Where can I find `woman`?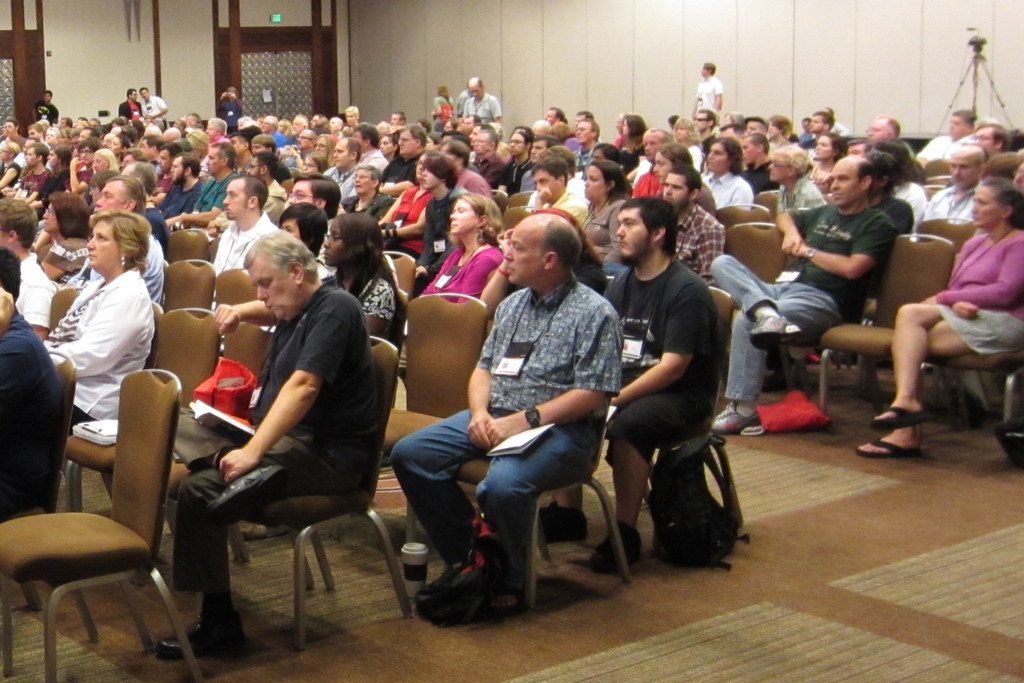
You can find it at crop(619, 114, 648, 160).
